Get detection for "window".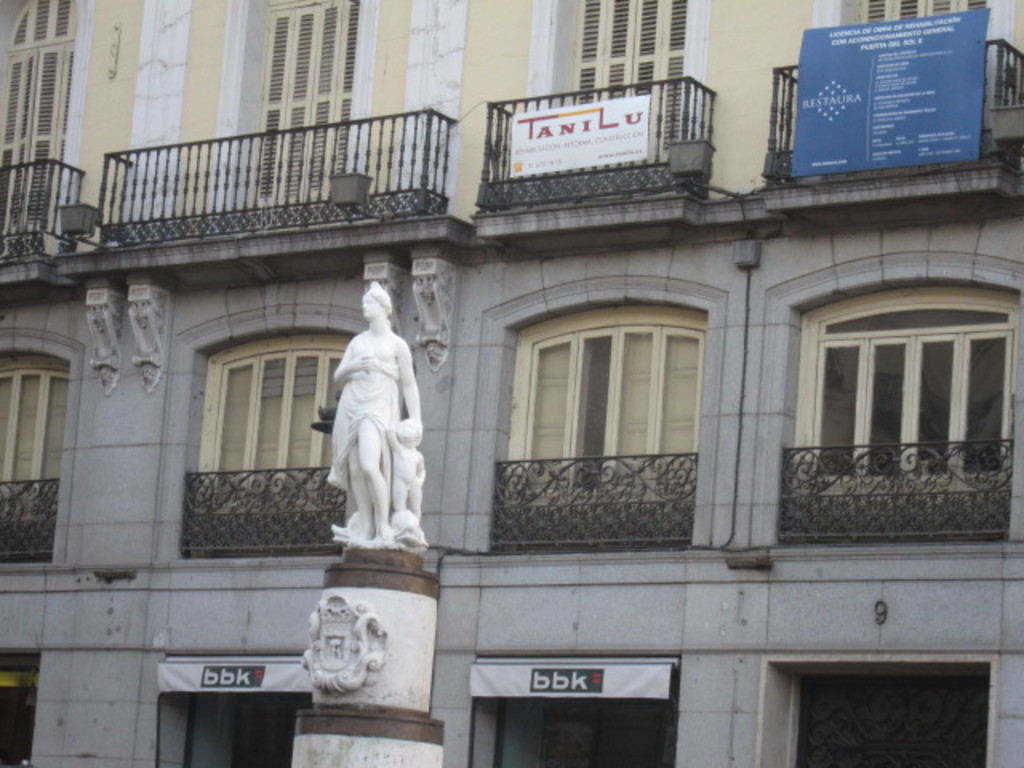
Detection: Rect(246, 0, 368, 208).
